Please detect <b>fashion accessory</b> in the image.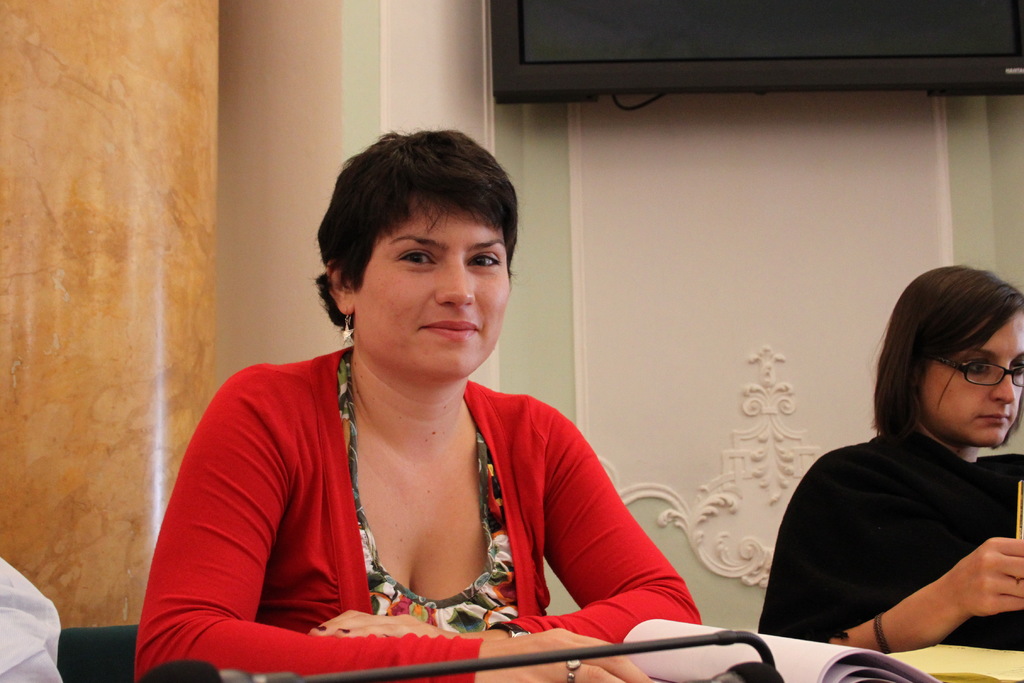
select_region(339, 310, 356, 343).
